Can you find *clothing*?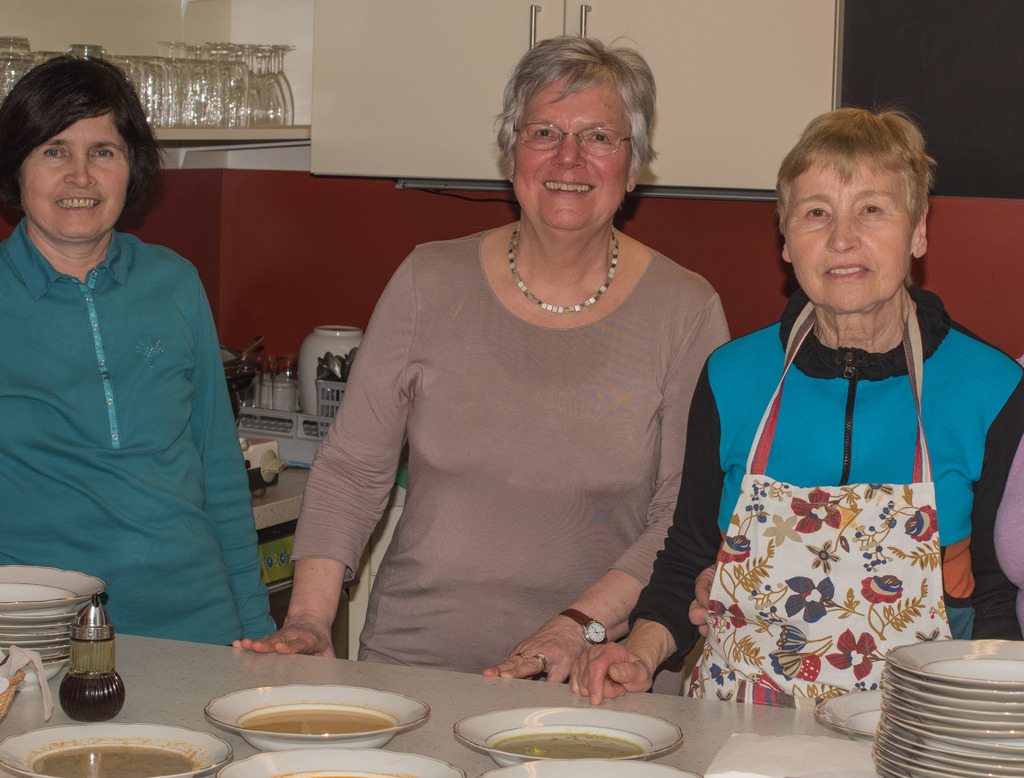
Yes, bounding box: crop(296, 191, 739, 684).
